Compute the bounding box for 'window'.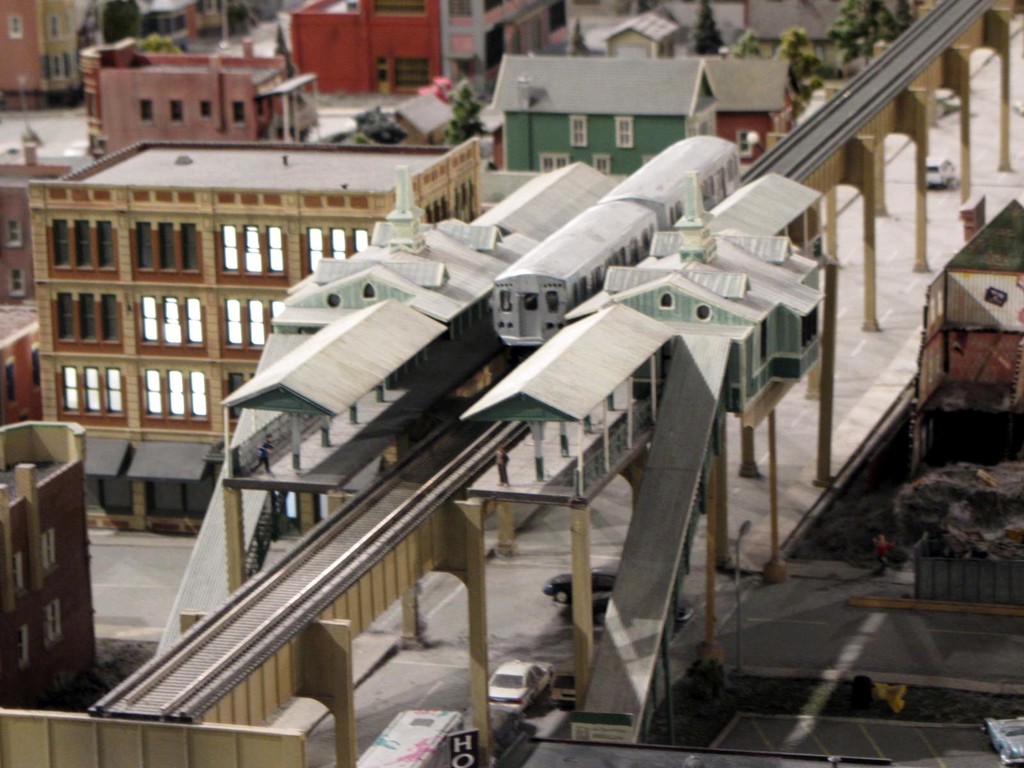
bbox(8, 219, 21, 241).
